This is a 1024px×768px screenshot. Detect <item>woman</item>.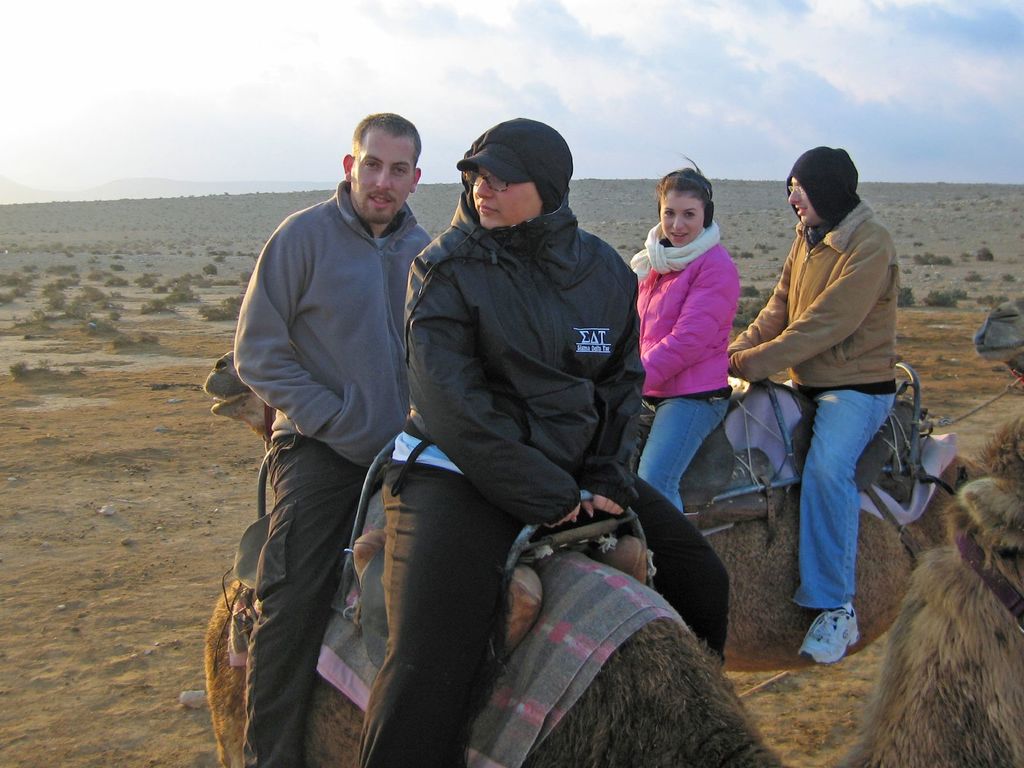
[x1=628, y1=163, x2=737, y2=512].
